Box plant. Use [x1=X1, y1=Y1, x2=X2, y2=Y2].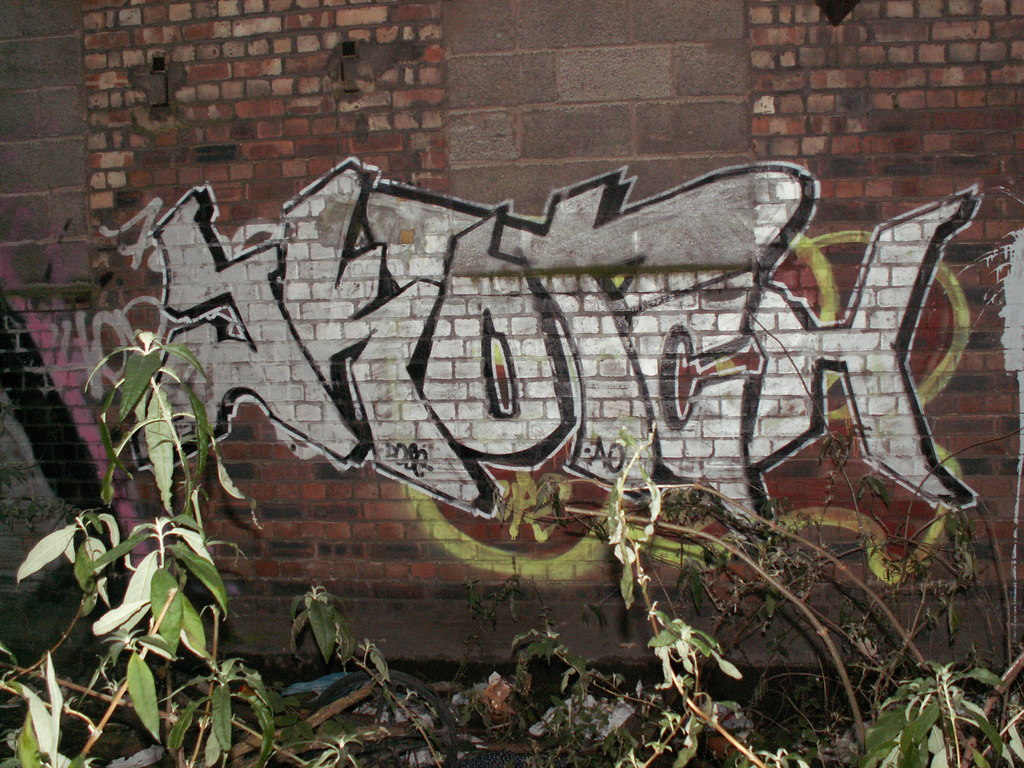
[x1=541, y1=435, x2=816, y2=765].
